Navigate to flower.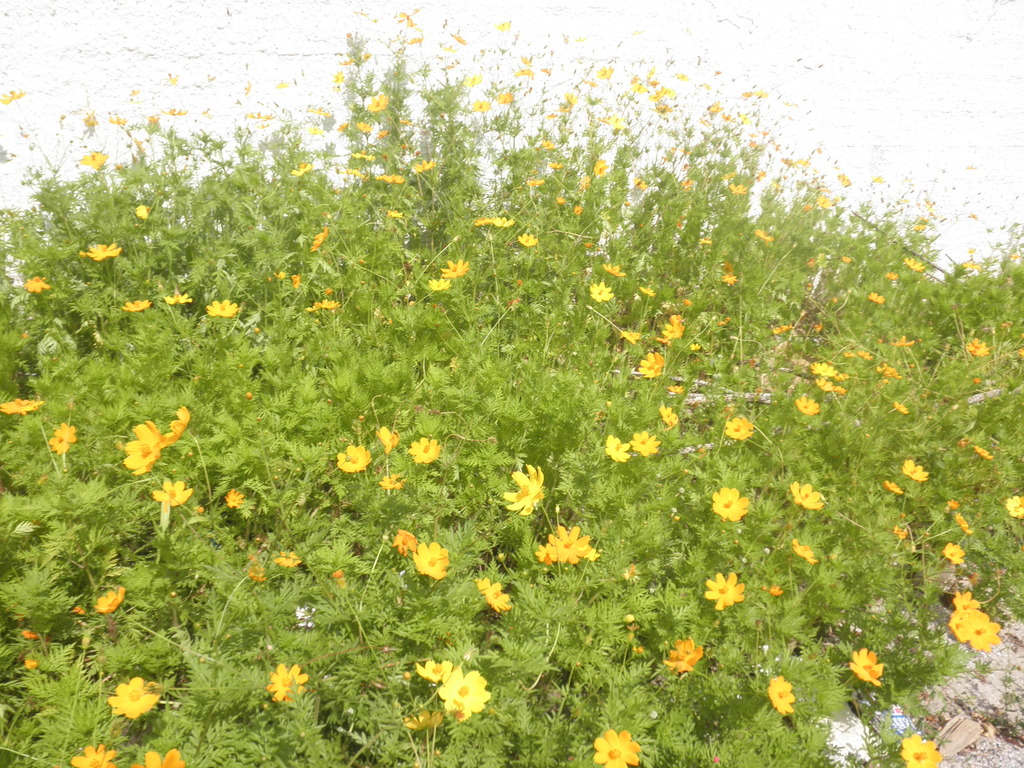
Navigation target: [left=151, top=479, right=195, bottom=504].
